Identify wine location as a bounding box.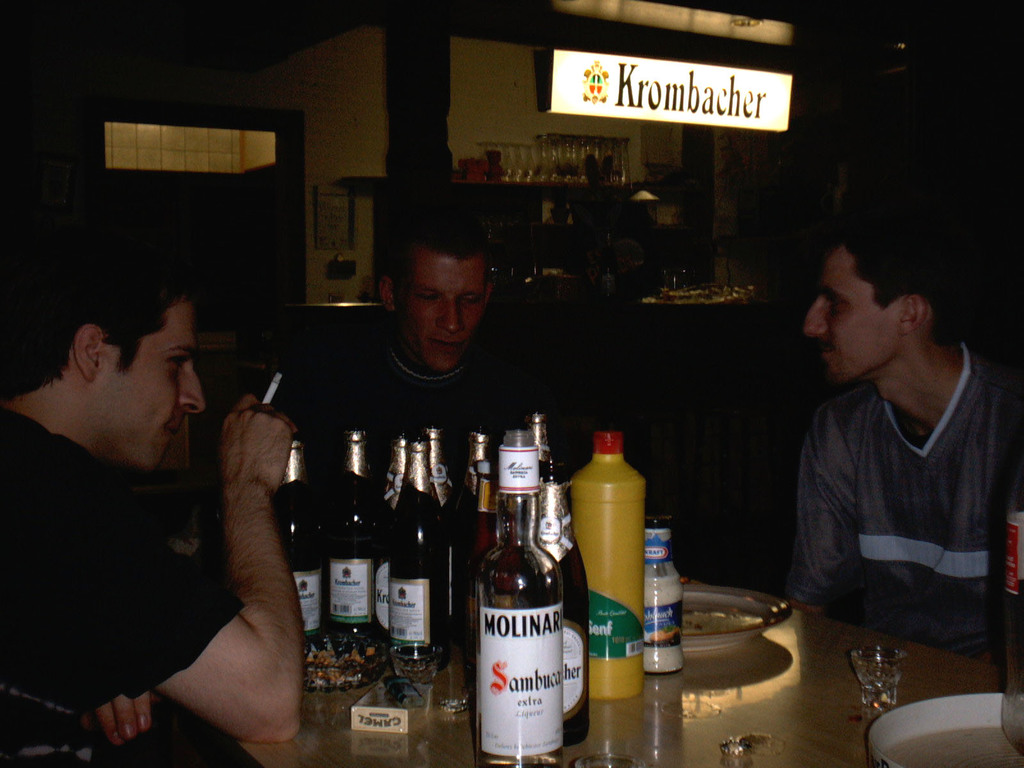
(x1=271, y1=434, x2=326, y2=644).
